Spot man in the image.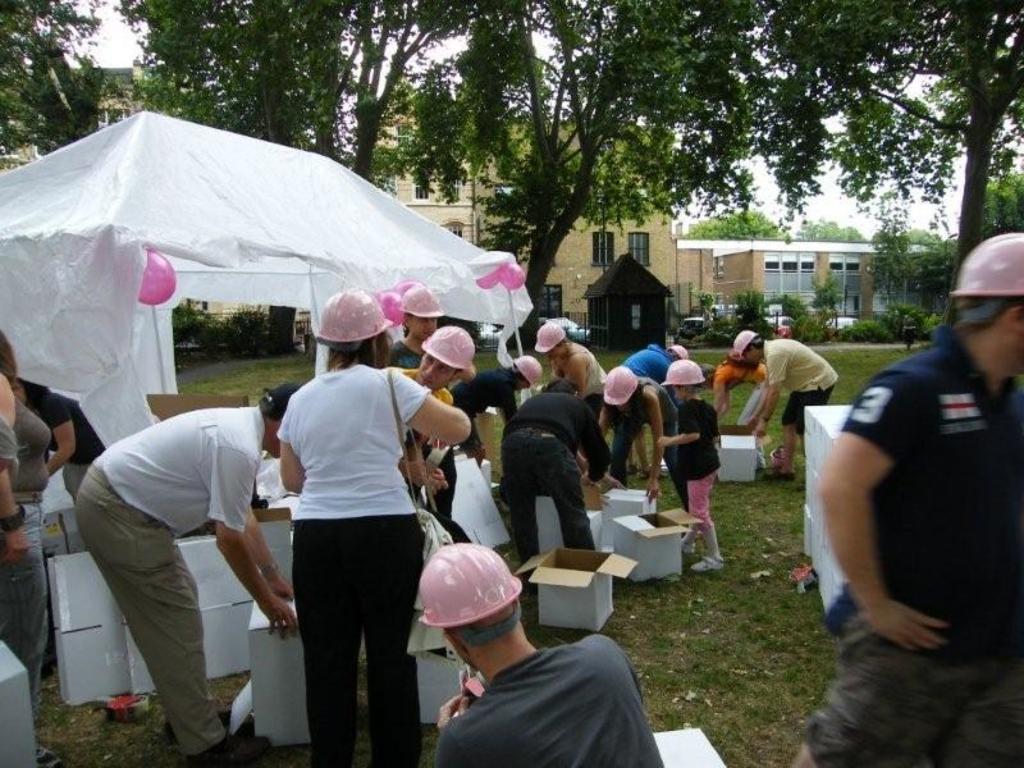
man found at 422, 540, 667, 767.
